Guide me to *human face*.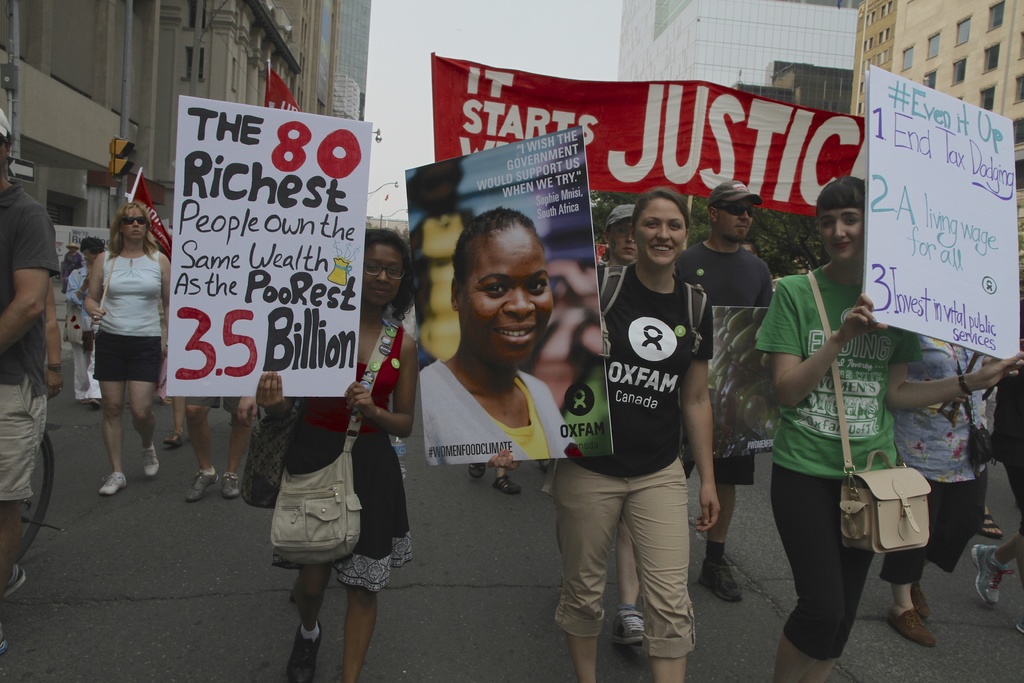
Guidance: left=363, top=240, right=404, bottom=309.
